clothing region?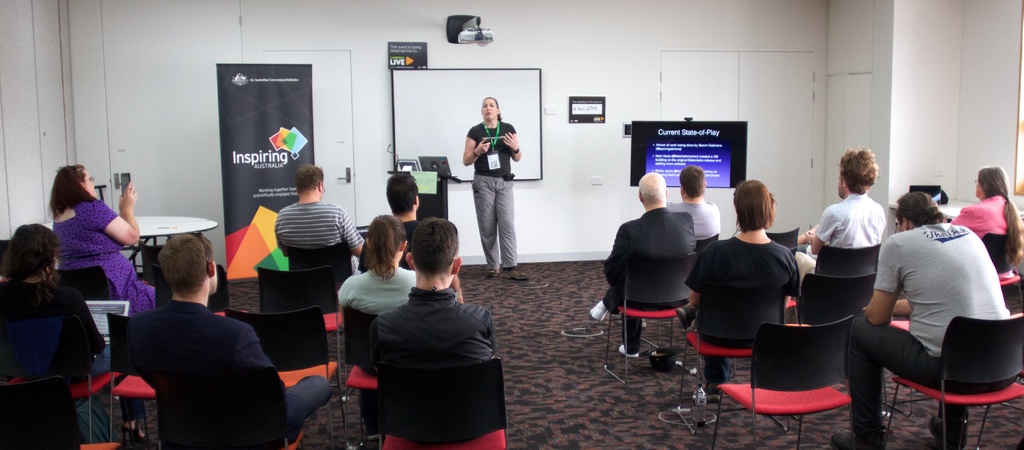
[x1=467, y1=120, x2=520, y2=269]
